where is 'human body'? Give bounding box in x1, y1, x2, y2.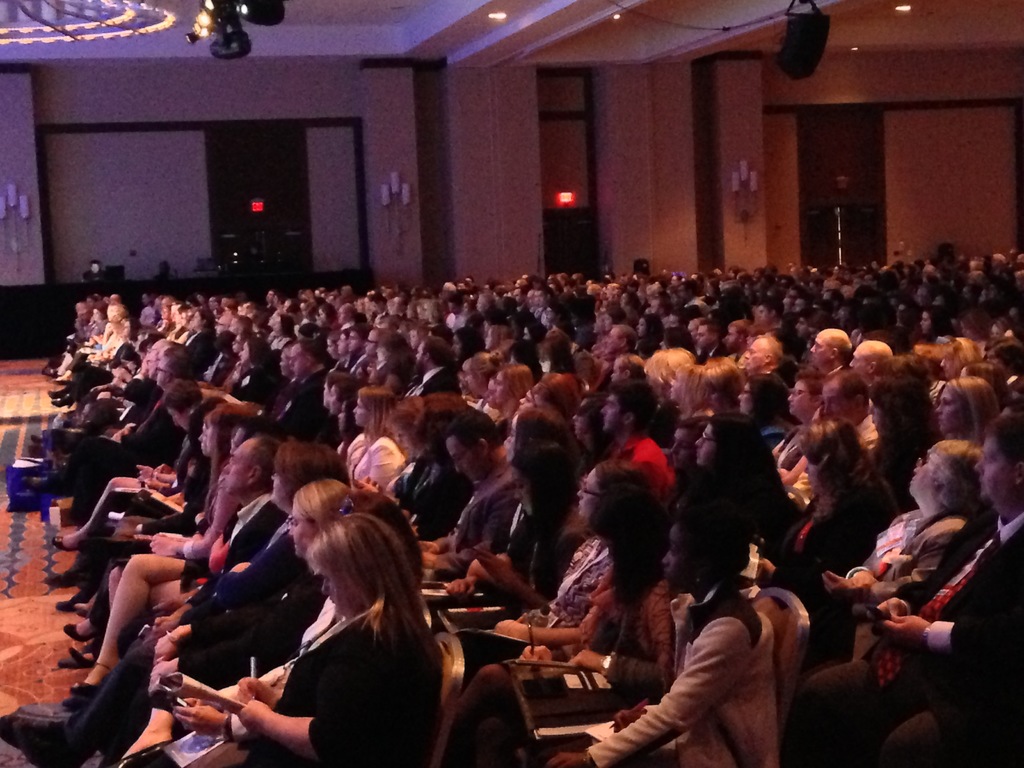
235, 512, 445, 767.
